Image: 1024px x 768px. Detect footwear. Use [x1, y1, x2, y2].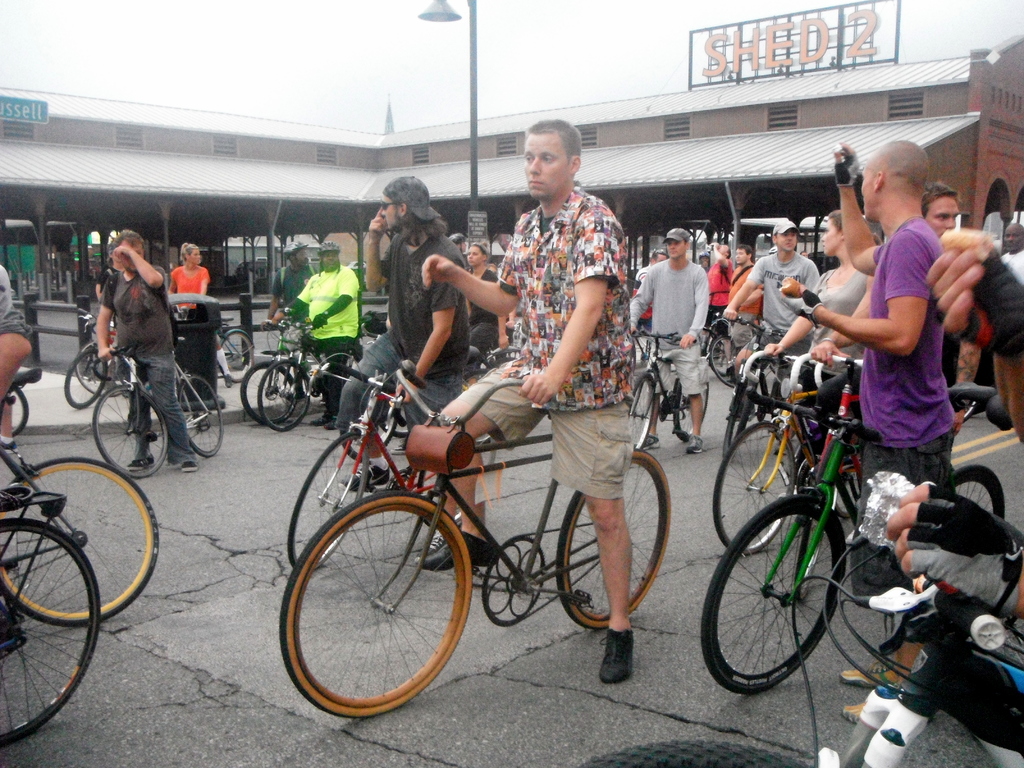
[327, 419, 335, 431].
